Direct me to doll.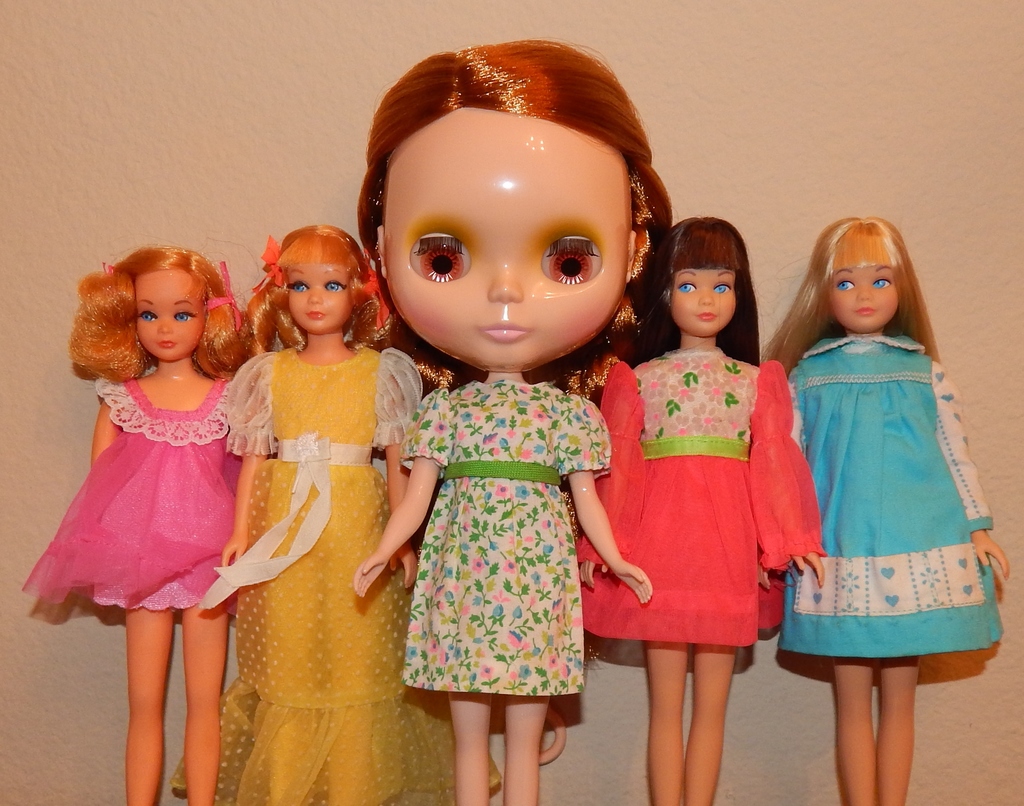
Direction: [28,242,250,805].
